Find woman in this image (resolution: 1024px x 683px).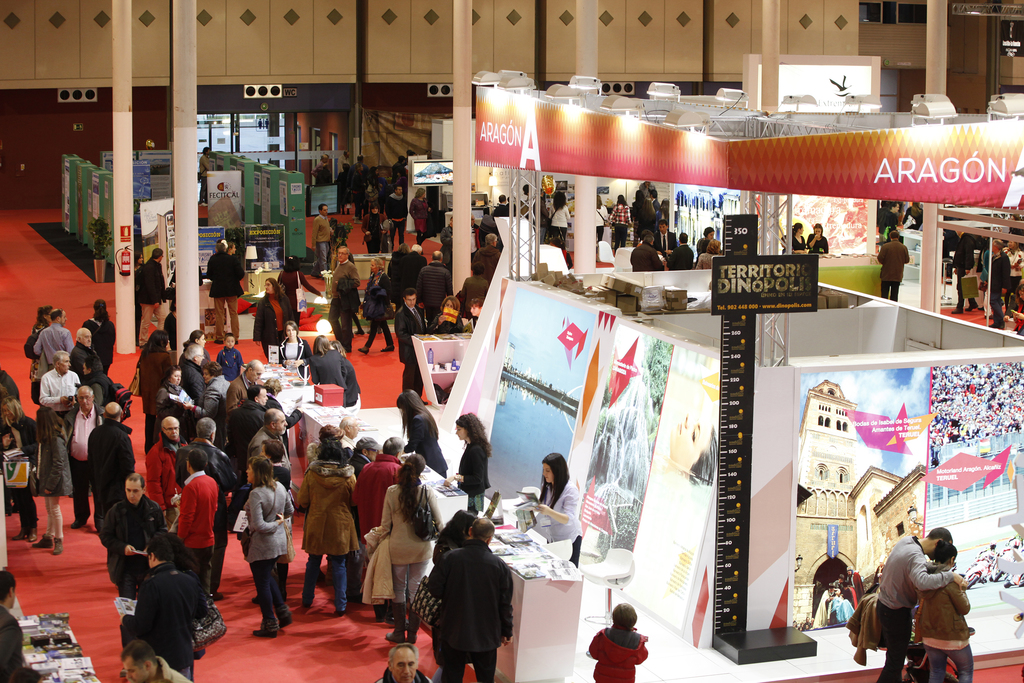
326:337:364:410.
